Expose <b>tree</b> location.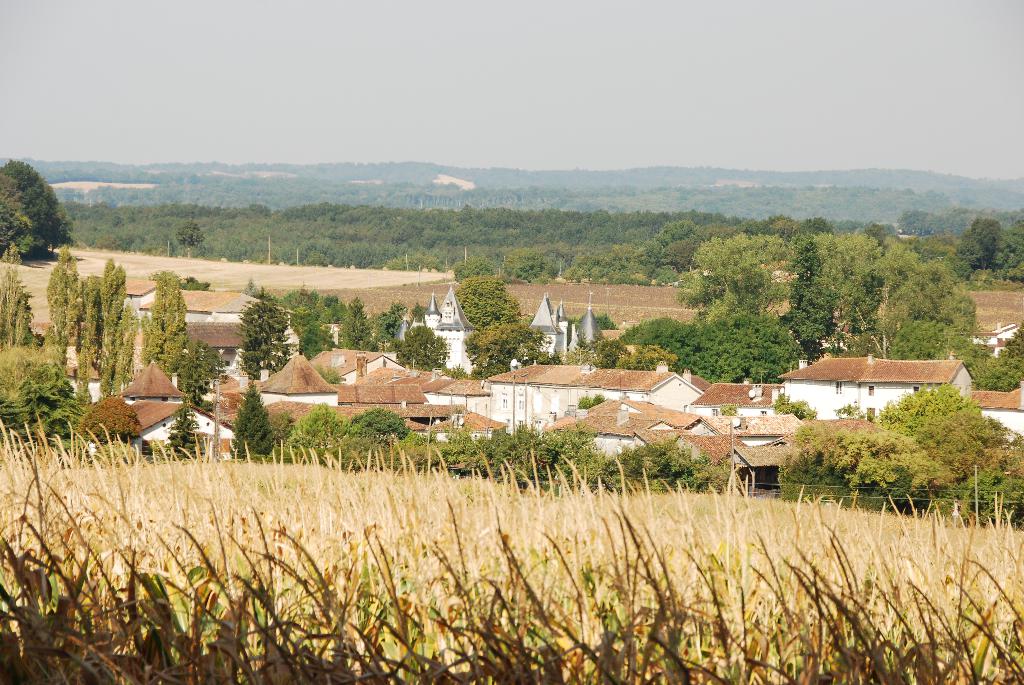
Exposed at locate(0, 161, 72, 264).
